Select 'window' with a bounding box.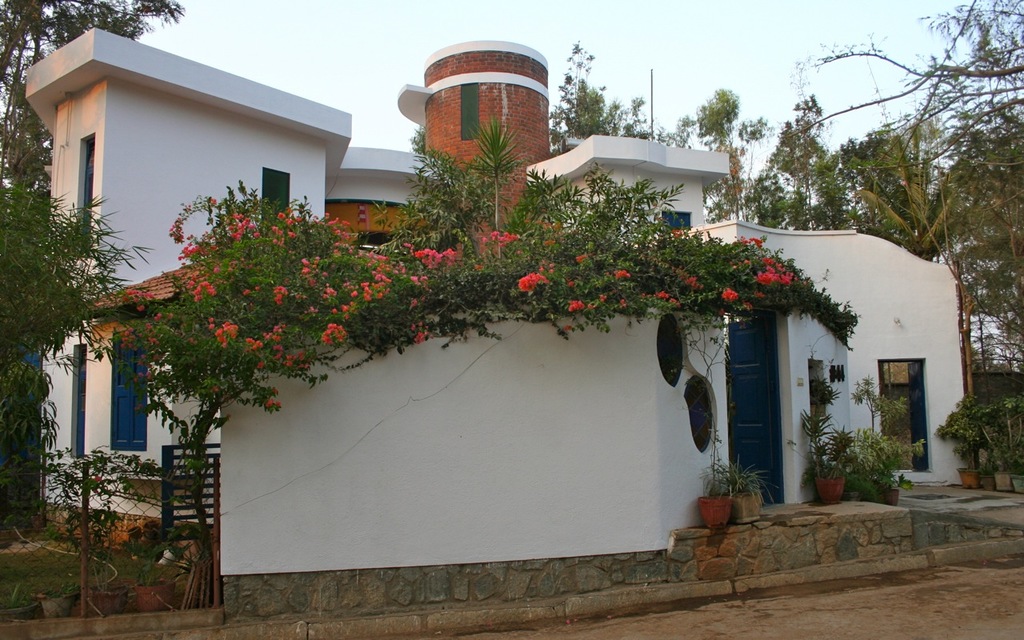
left=459, top=83, right=479, bottom=142.
